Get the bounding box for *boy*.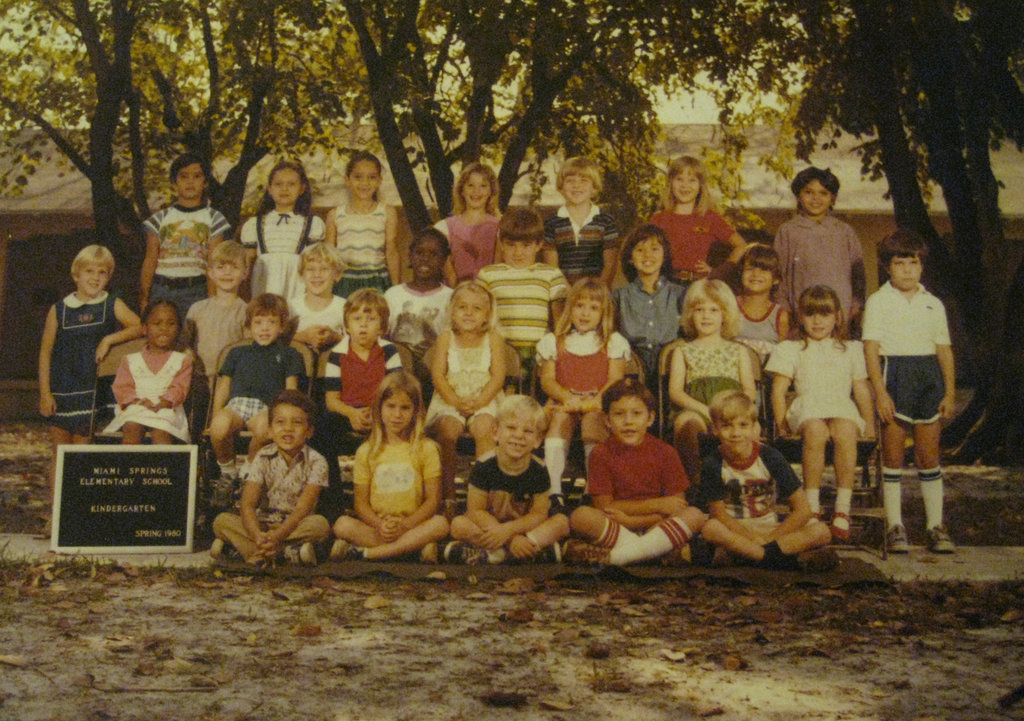
select_region(324, 284, 410, 443).
